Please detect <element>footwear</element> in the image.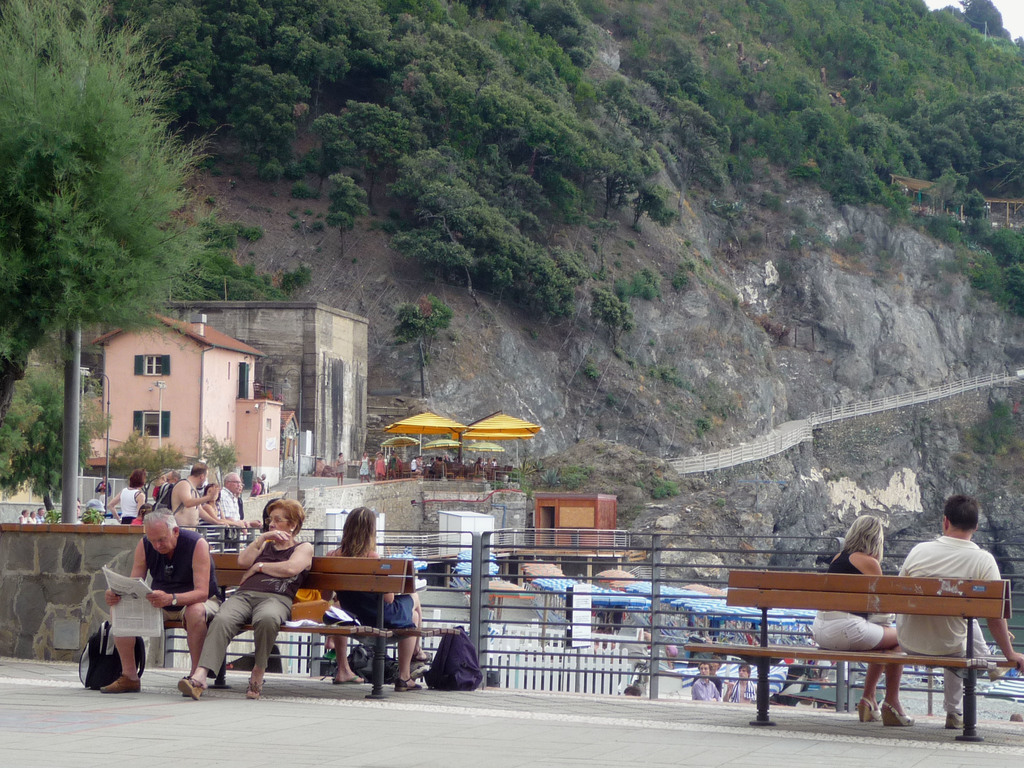
left=394, top=675, right=420, bottom=691.
